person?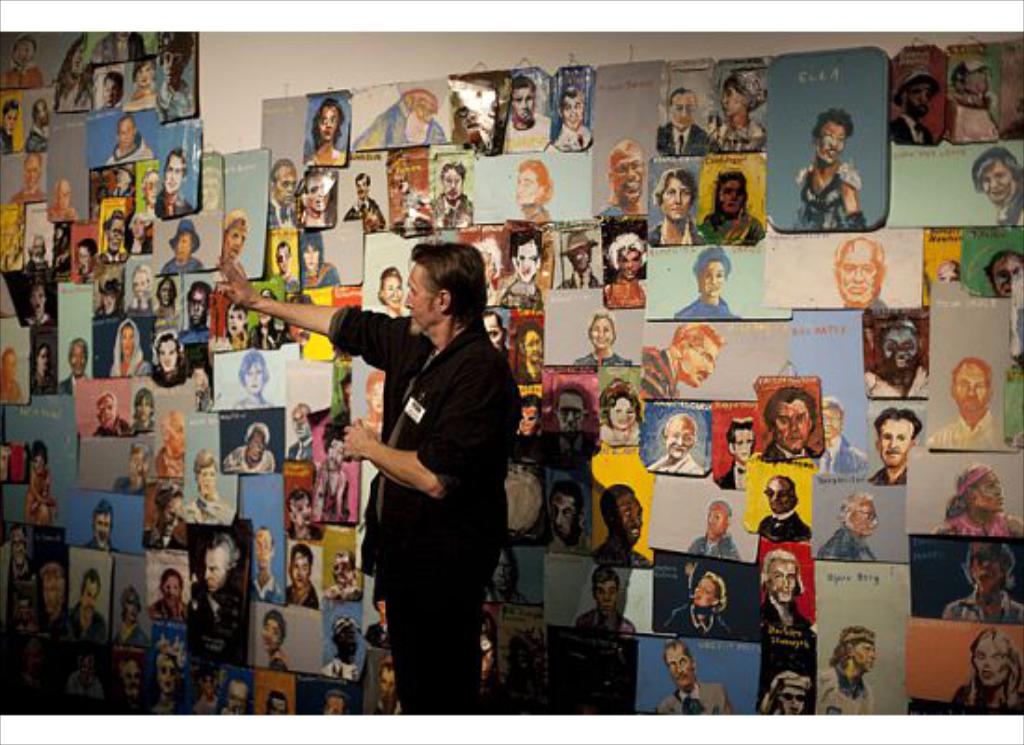
select_region(63, 562, 106, 643)
